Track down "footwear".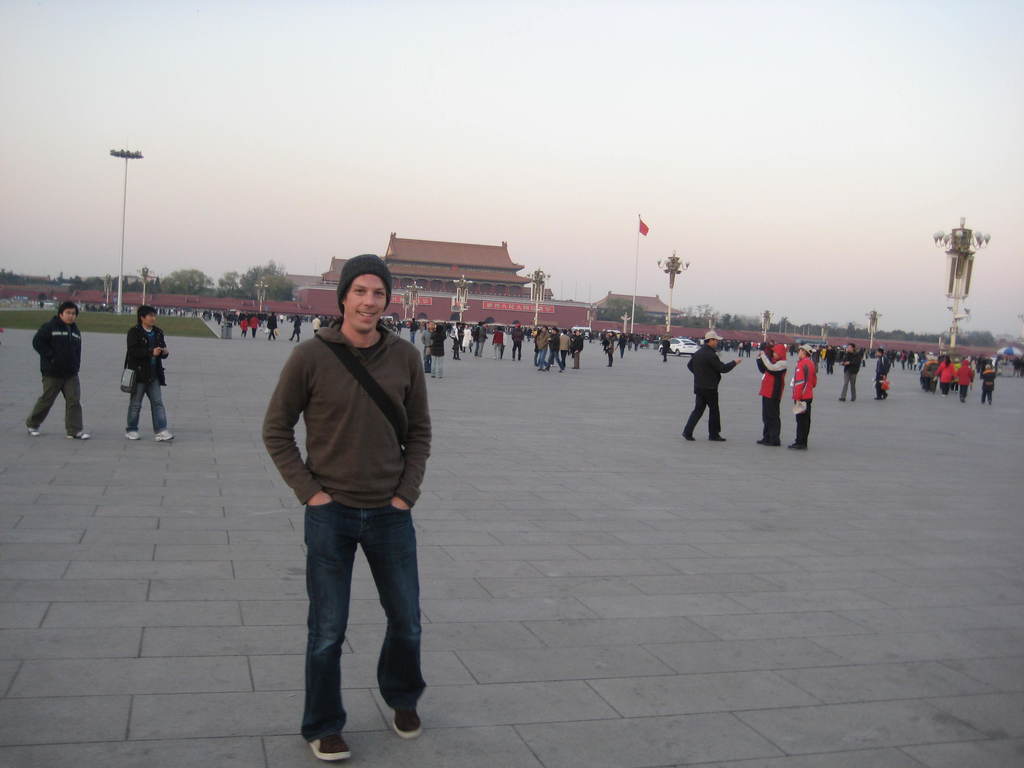
Tracked to region(769, 436, 786, 445).
